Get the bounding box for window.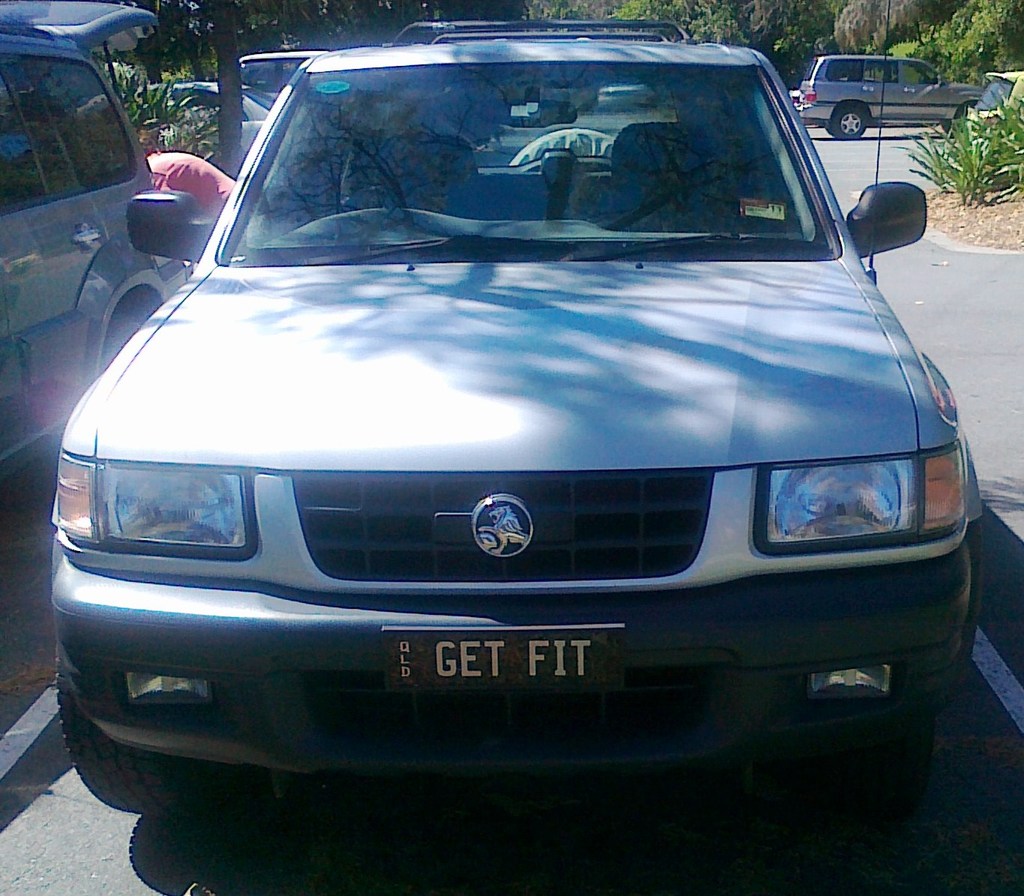
box=[22, 64, 138, 185].
